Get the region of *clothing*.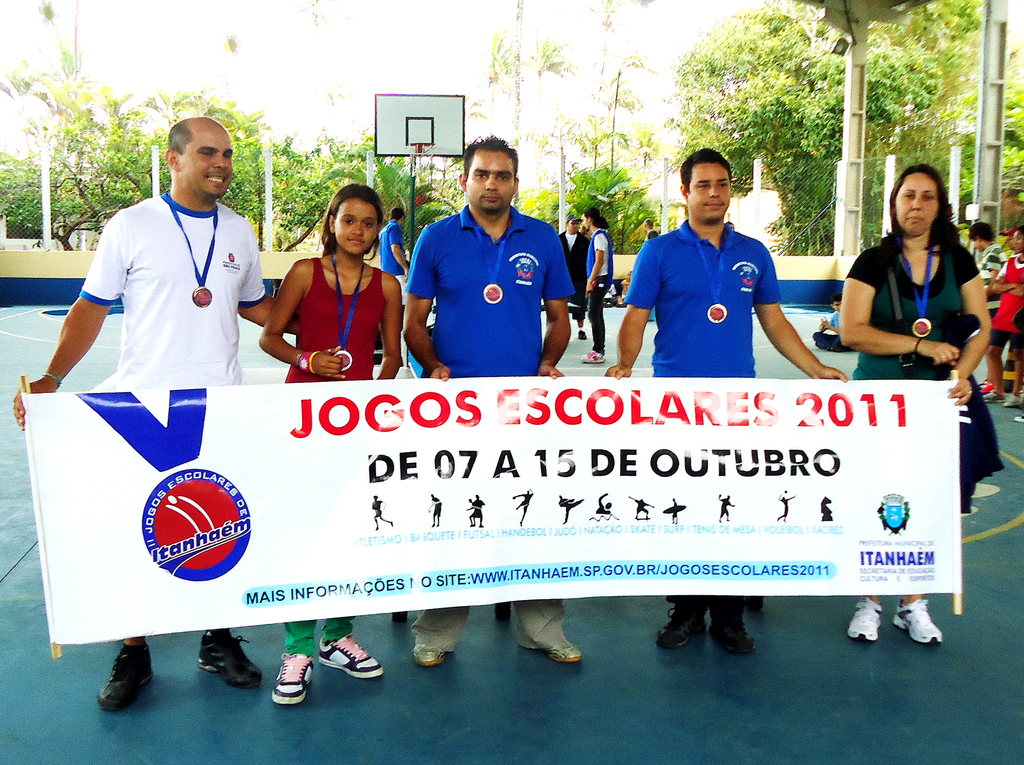
{"x1": 977, "y1": 240, "x2": 1007, "y2": 322}.
